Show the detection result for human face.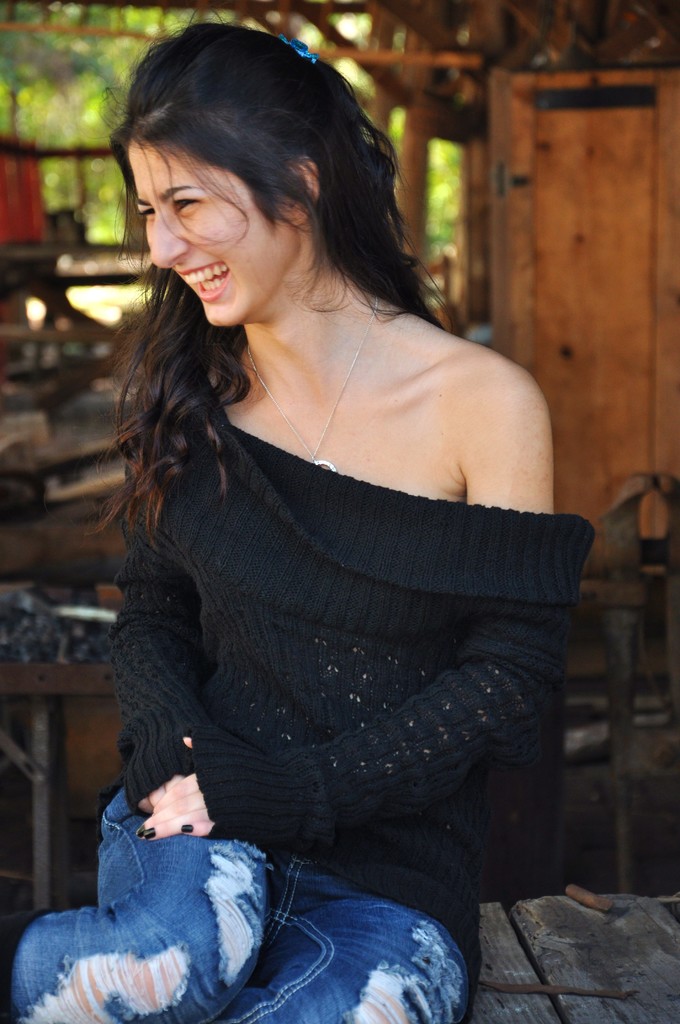
l=124, t=141, r=290, b=326.
